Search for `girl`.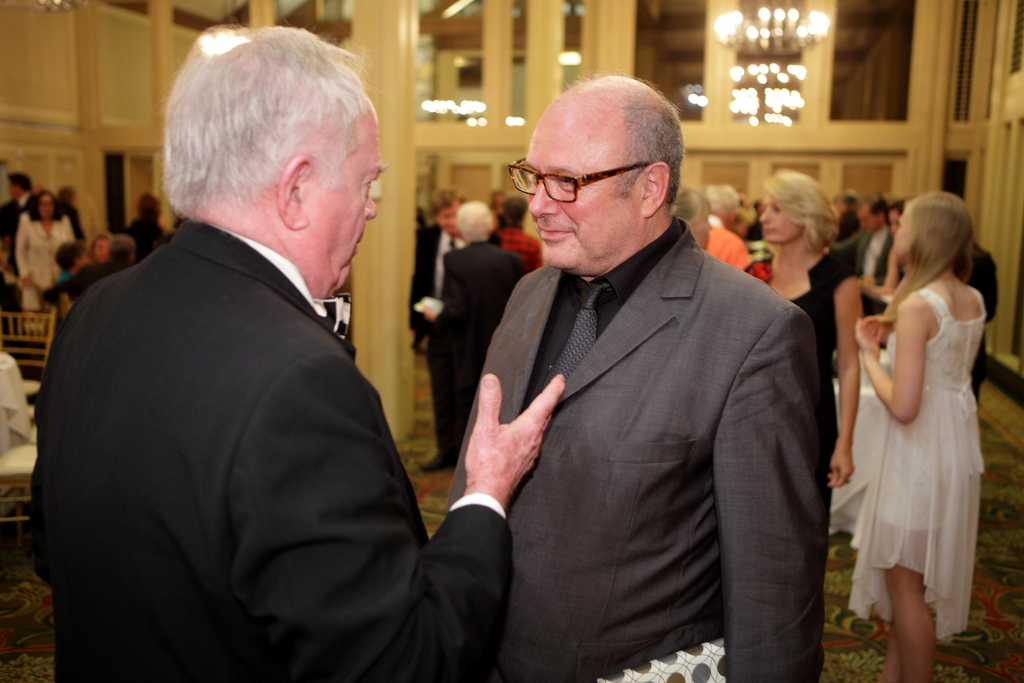
Found at bbox(673, 183, 715, 252).
